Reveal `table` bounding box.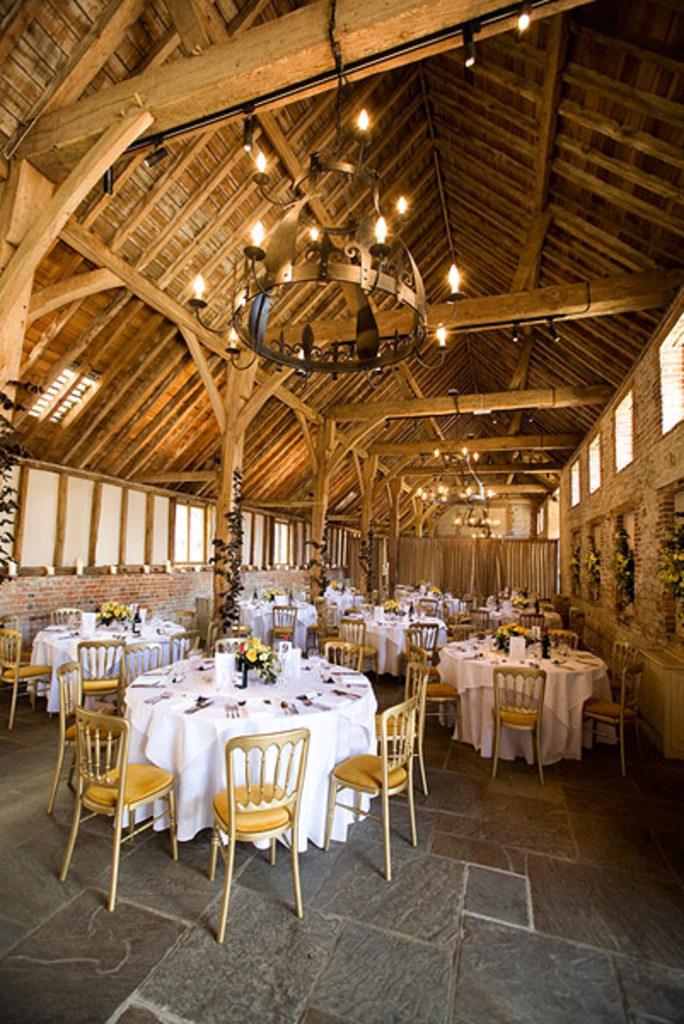
Revealed: detection(353, 613, 435, 679).
